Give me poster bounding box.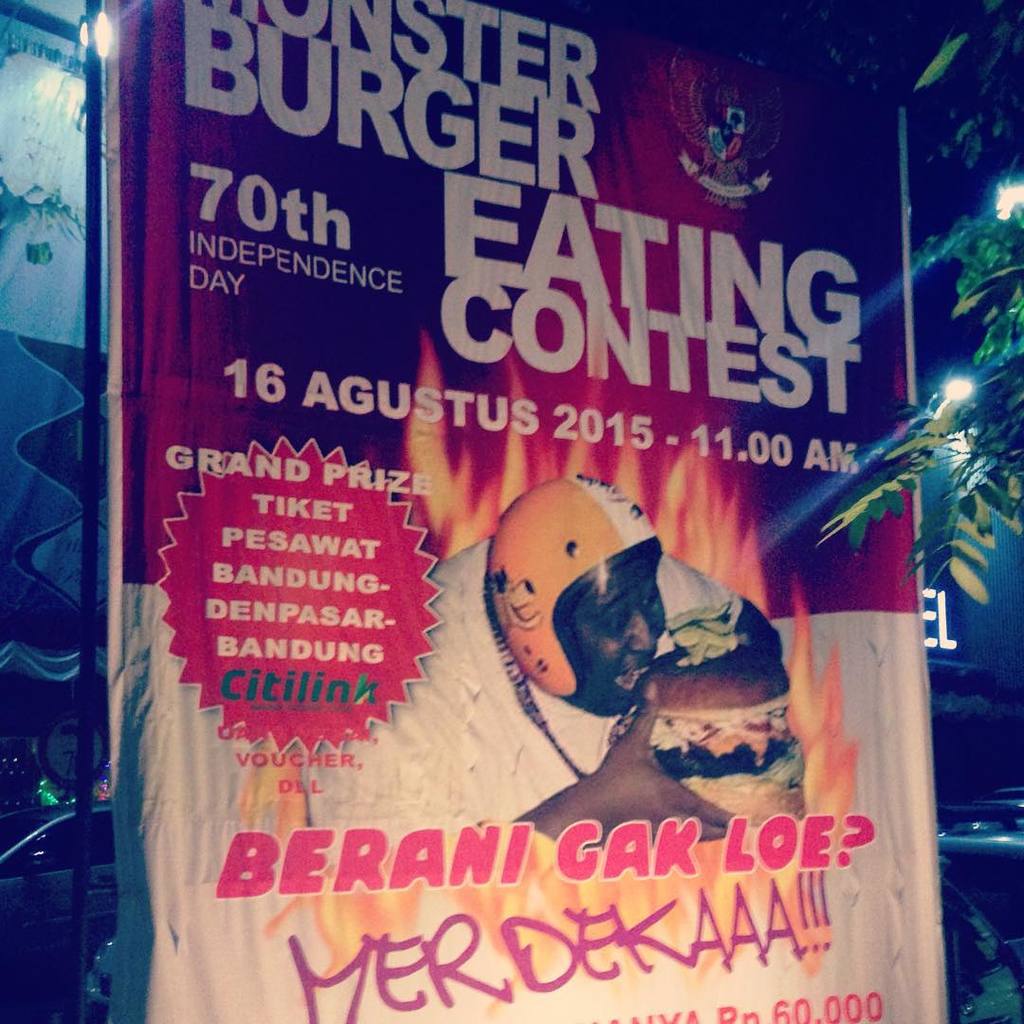
box(111, 0, 952, 1021).
